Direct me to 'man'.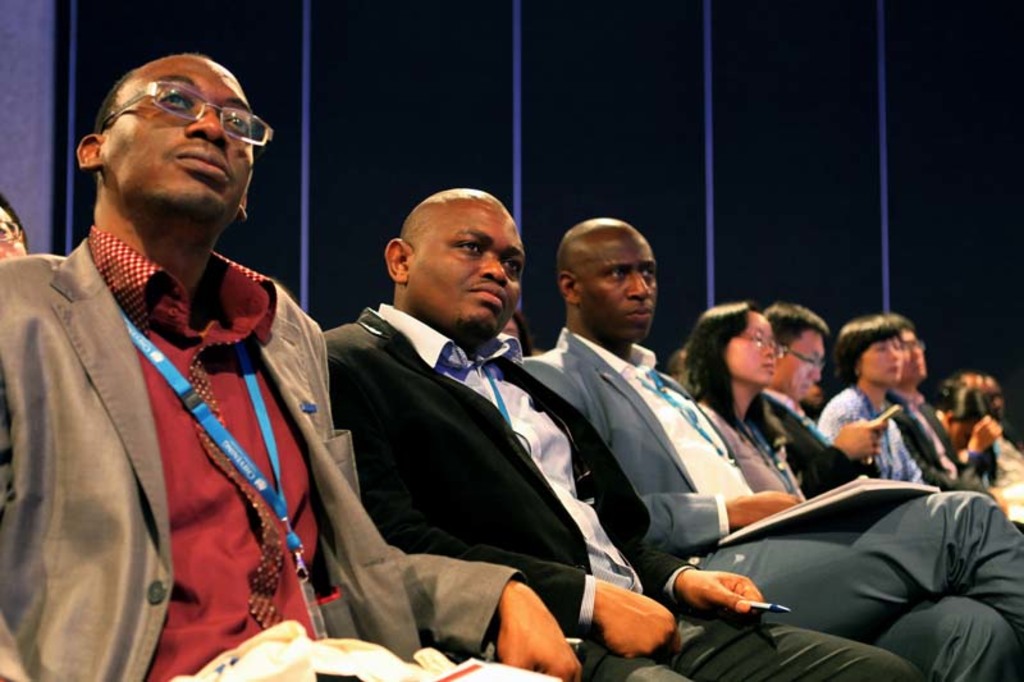
Direction: <box>0,188,32,260</box>.
